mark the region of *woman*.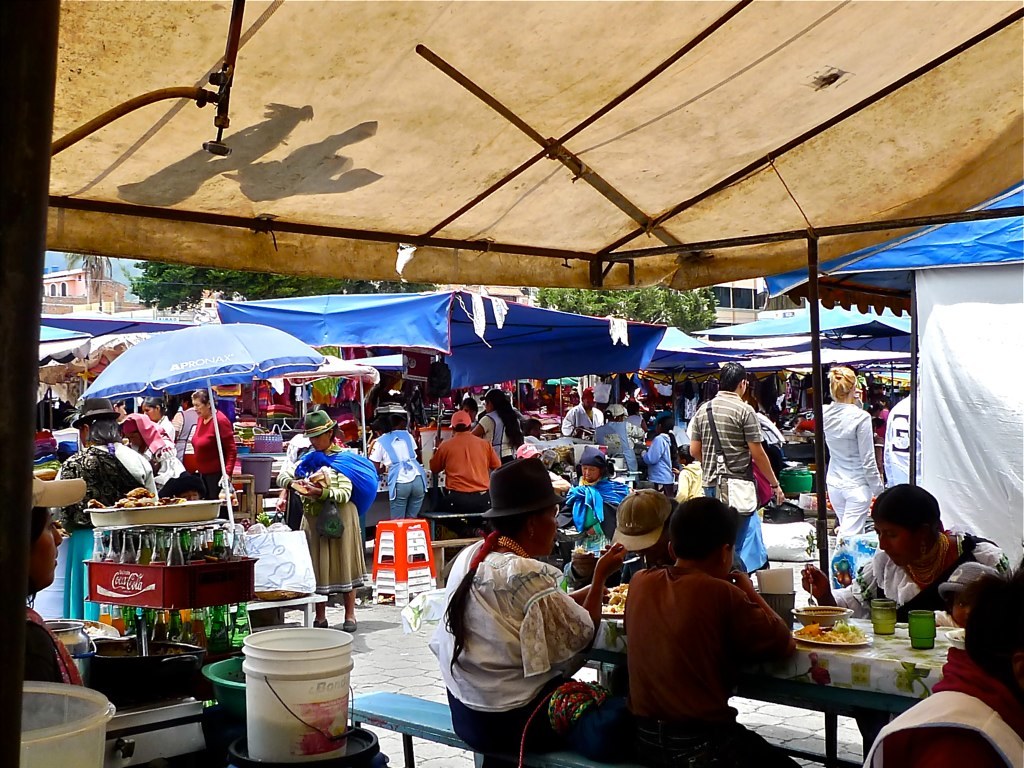
Region: box(138, 392, 177, 454).
